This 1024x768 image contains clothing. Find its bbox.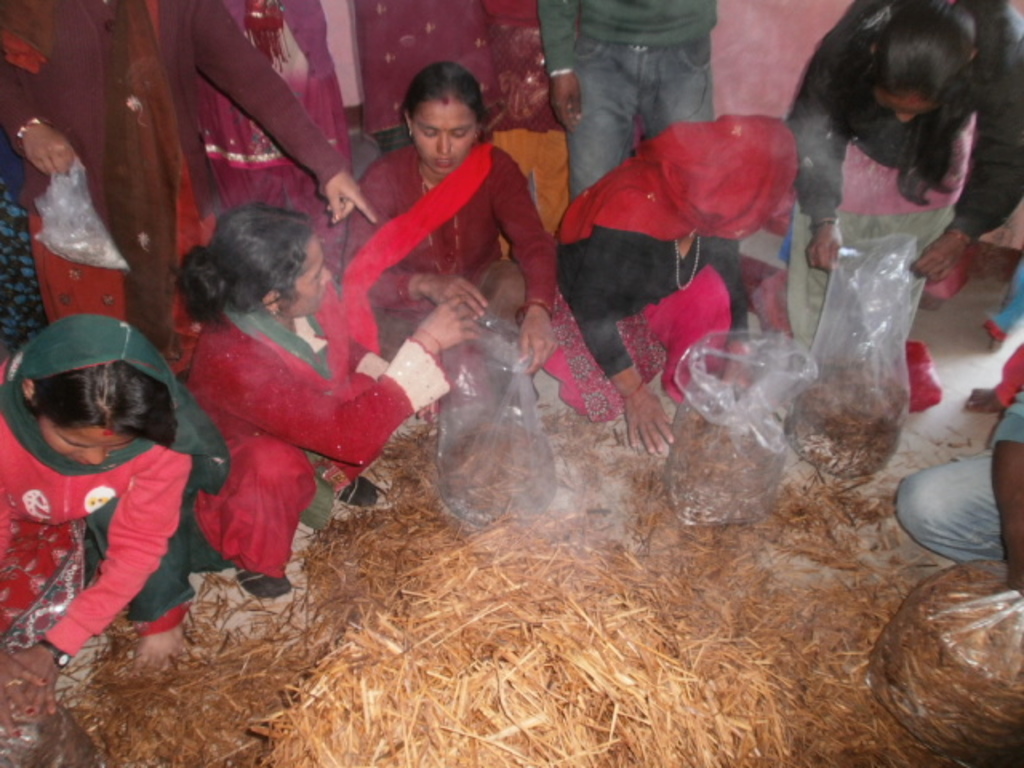
select_region(0, 307, 234, 659).
